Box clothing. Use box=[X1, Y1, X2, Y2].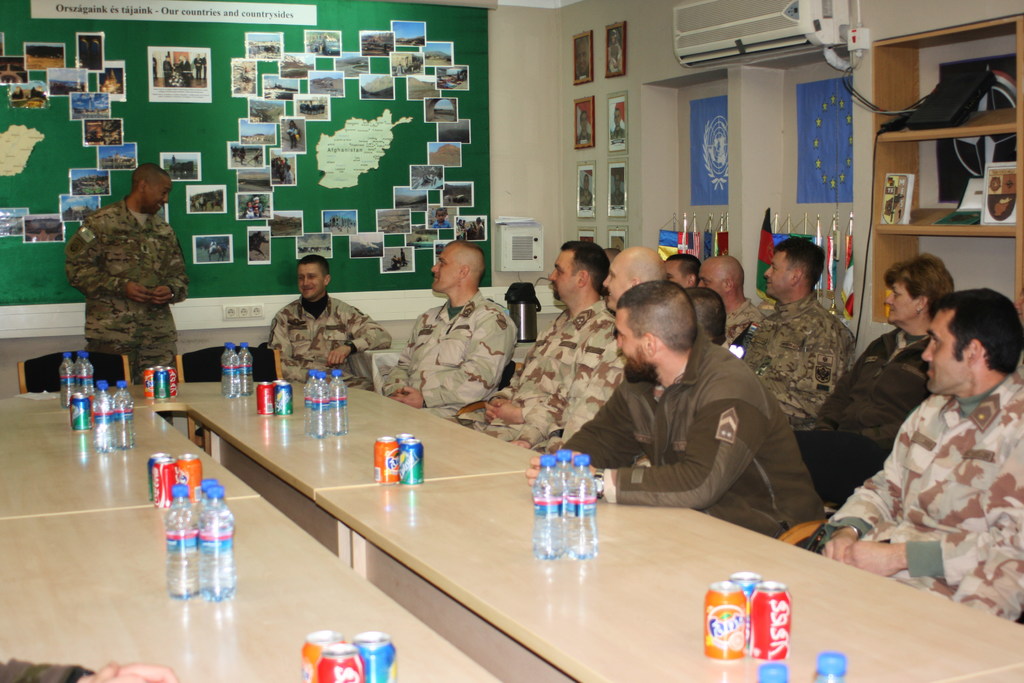
box=[829, 325, 1021, 591].
